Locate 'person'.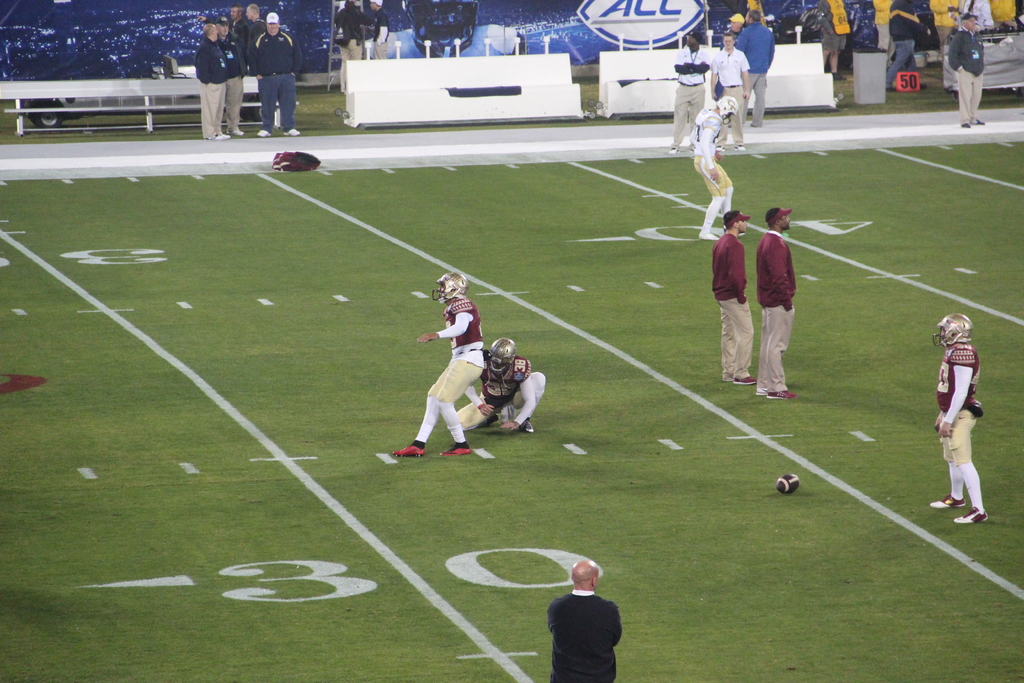
Bounding box: 452, 335, 546, 434.
